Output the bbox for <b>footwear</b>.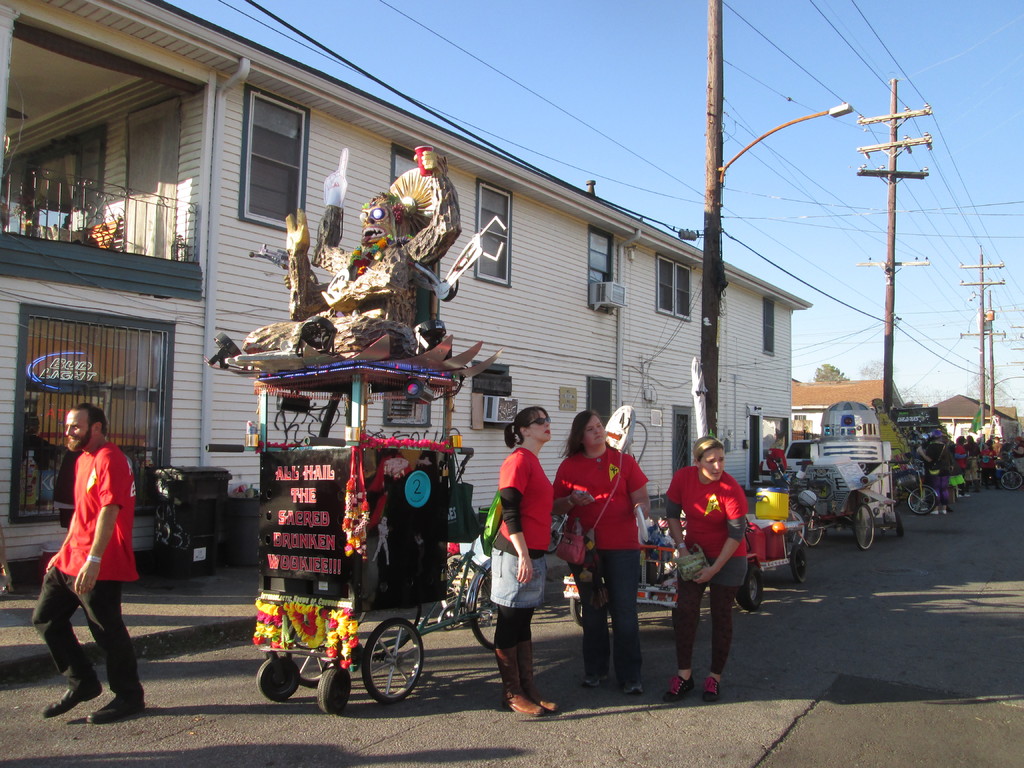
<region>940, 509, 947, 516</region>.
